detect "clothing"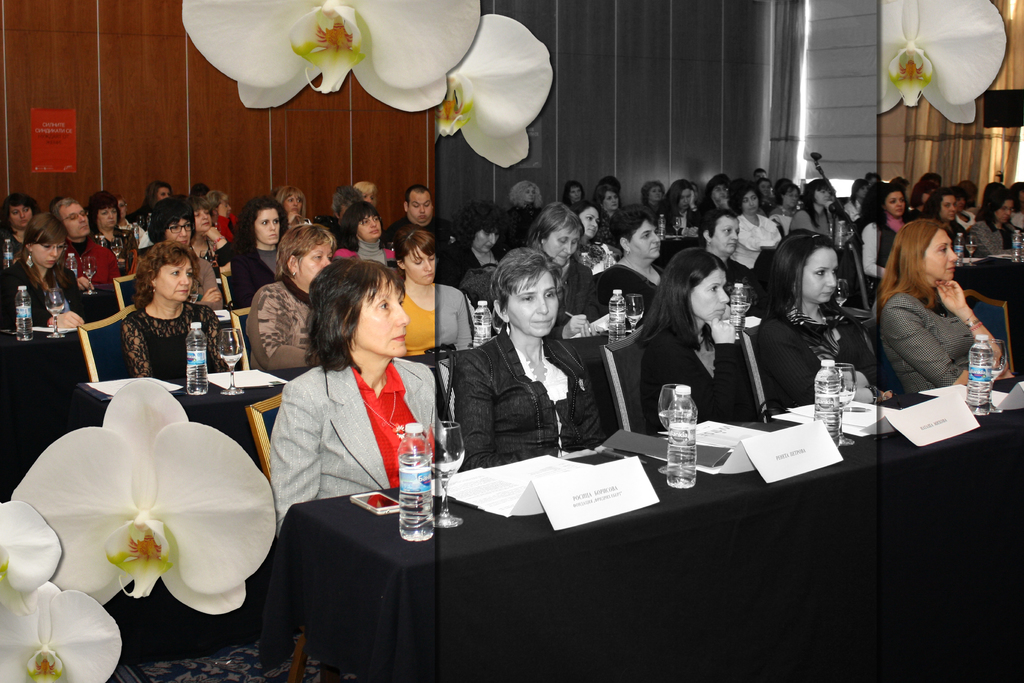
626:314:762:443
